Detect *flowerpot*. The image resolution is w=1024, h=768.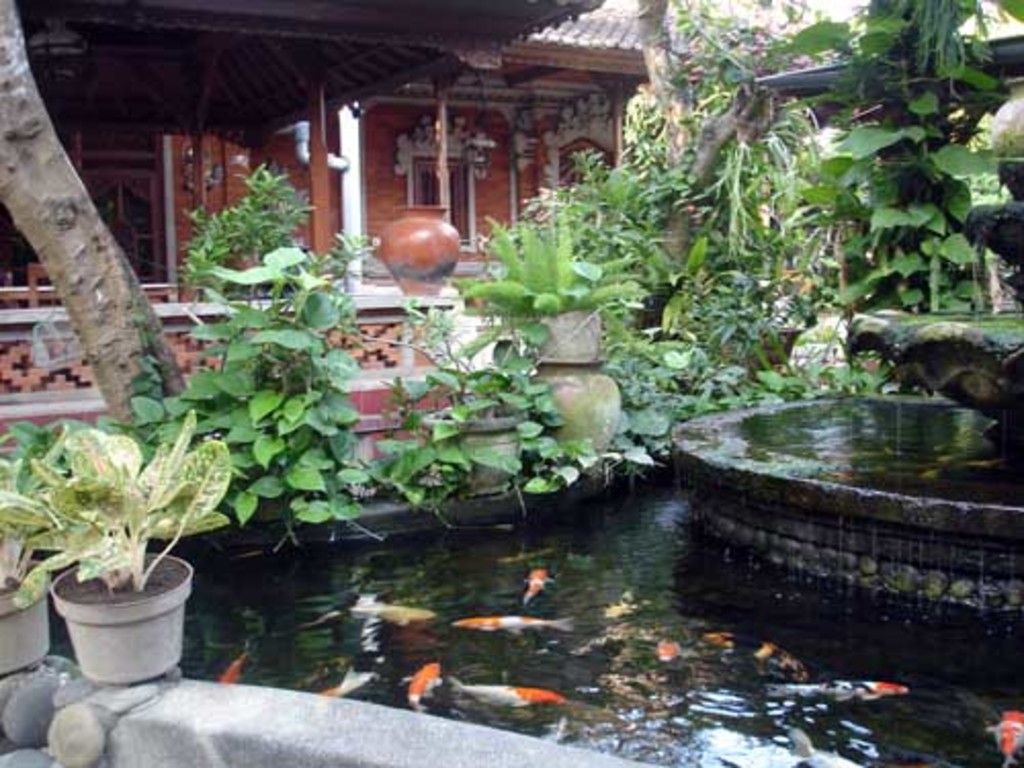
(x1=422, y1=412, x2=528, y2=496).
